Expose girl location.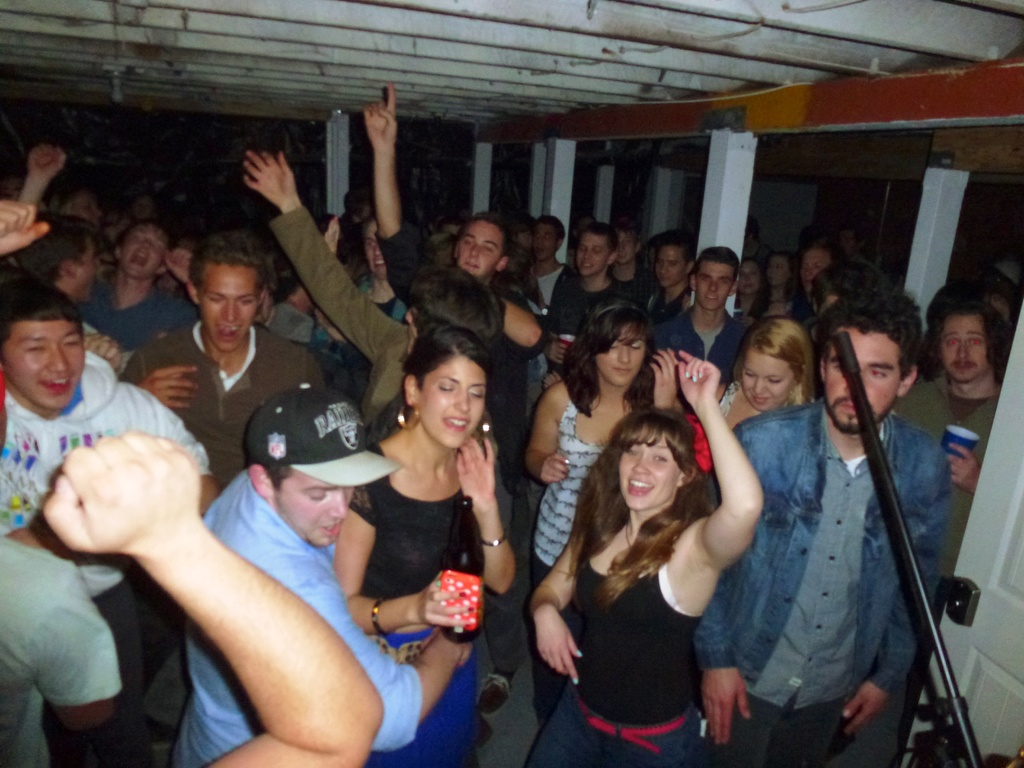
Exposed at 529/303/680/580.
